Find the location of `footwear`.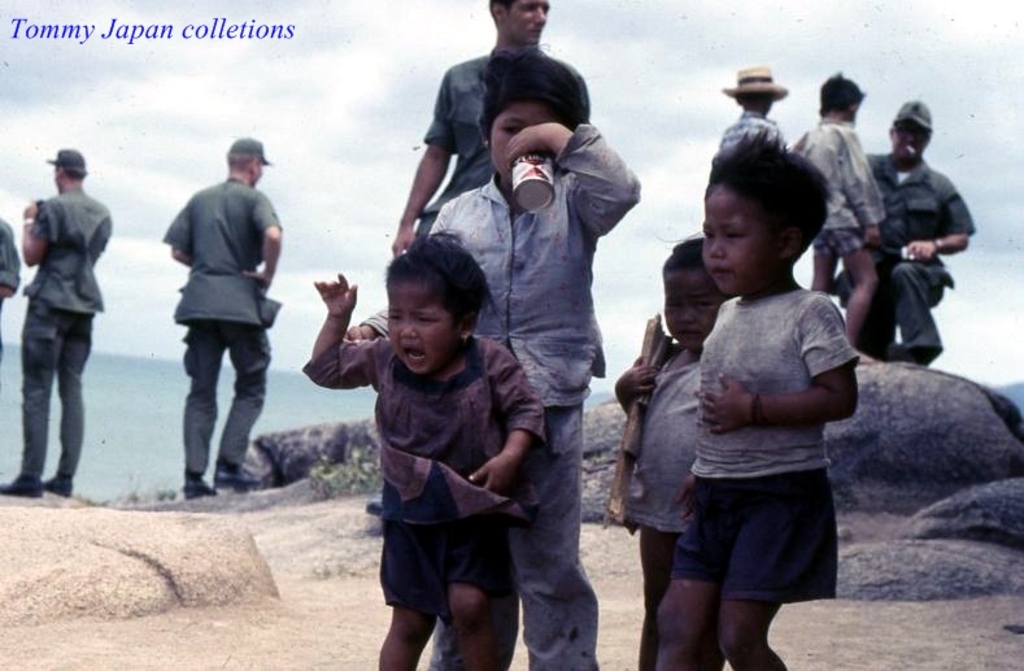
Location: [x1=0, y1=474, x2=39, y2=500].
